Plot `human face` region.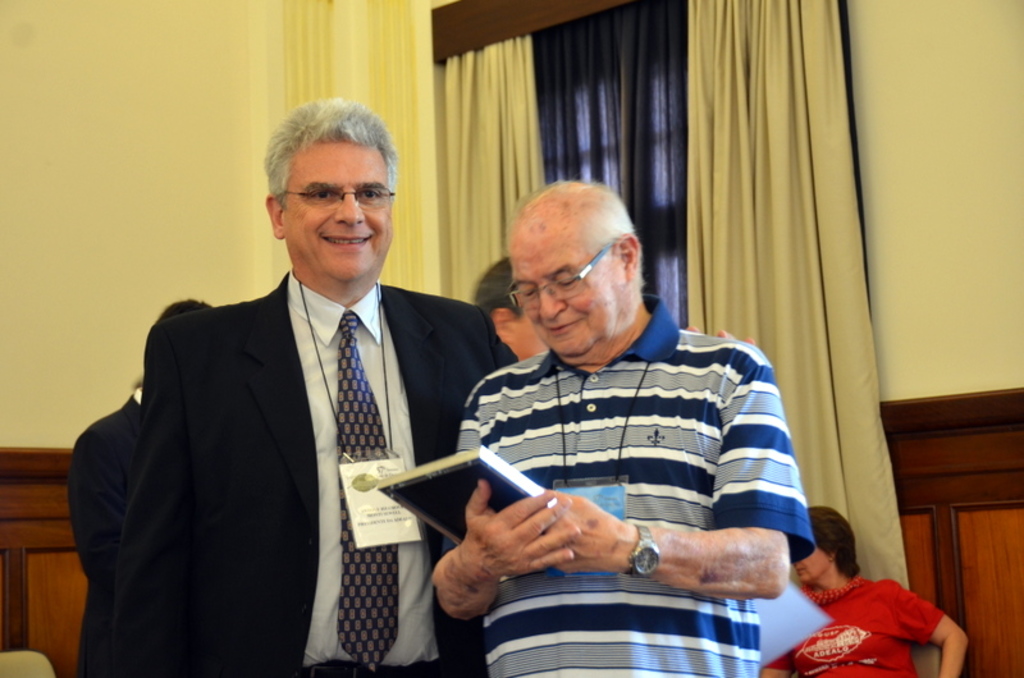
Plotted at box(284, 138, 393, 281).
